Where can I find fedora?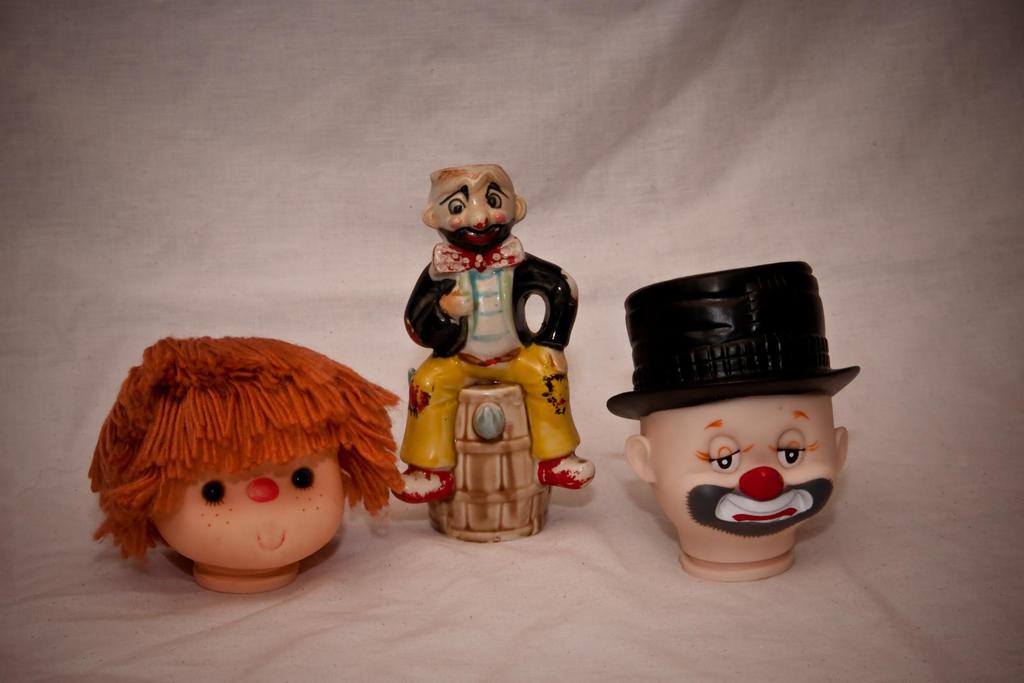
You can find it at 591,264,875,411.
